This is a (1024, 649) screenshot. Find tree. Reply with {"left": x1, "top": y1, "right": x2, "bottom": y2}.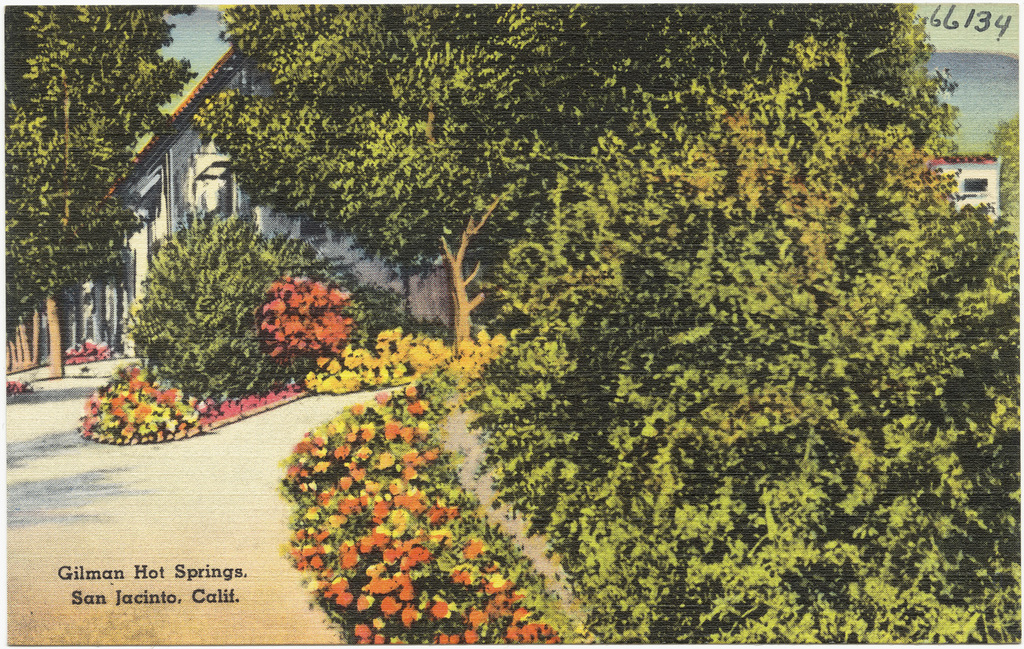
{"left": 1, "top": 0, "right": 193, "bottom": 381}.
